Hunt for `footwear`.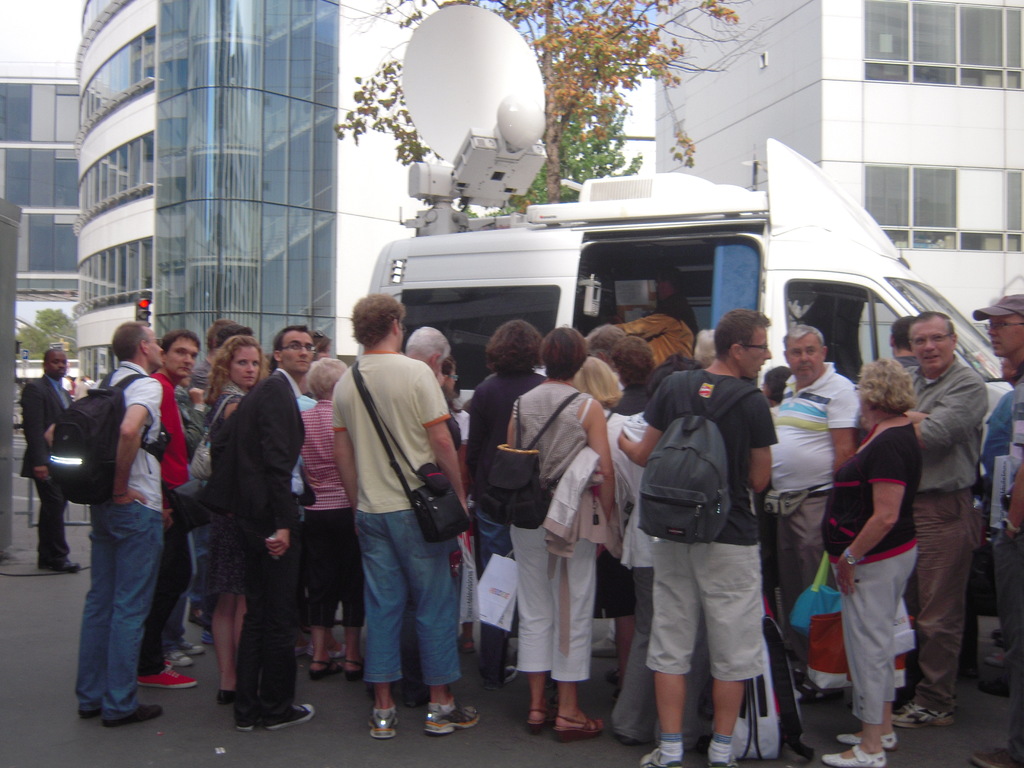
Hunted down at <bbox>161, 650, 196, 667</bbox>.
